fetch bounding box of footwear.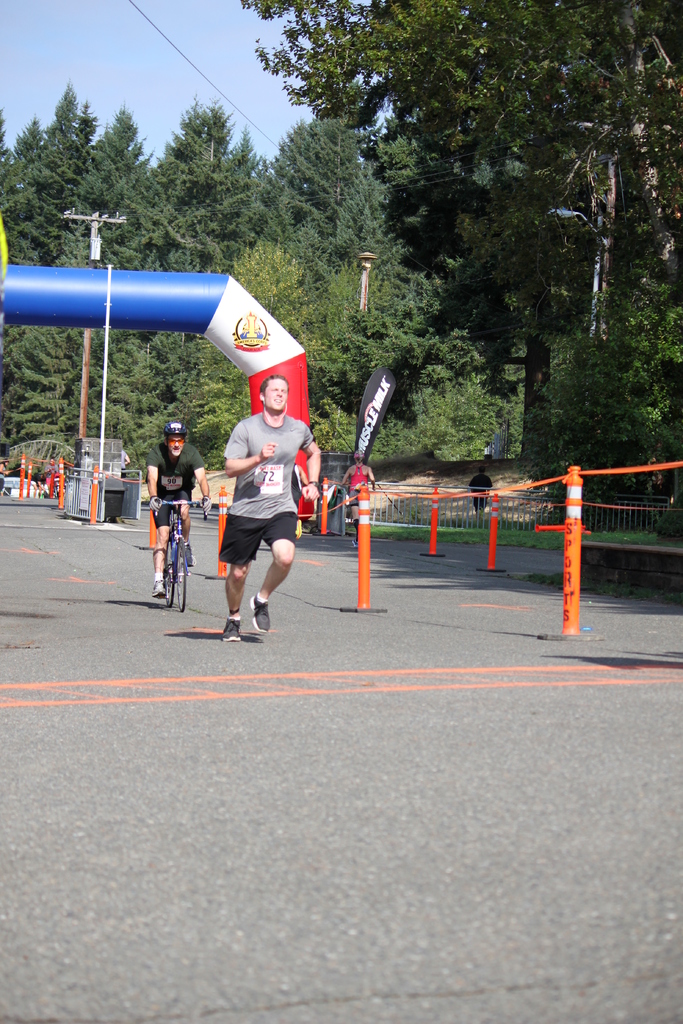
Bbox: locate(222, 614, 243, 645).
